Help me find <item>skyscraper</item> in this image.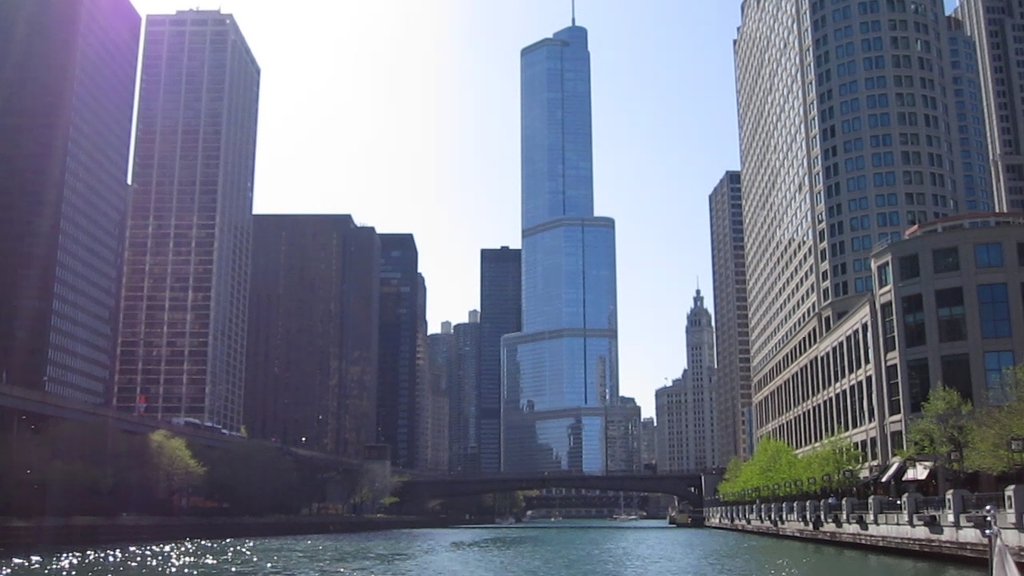
Found it: locate(473, 249, 534, 479).
